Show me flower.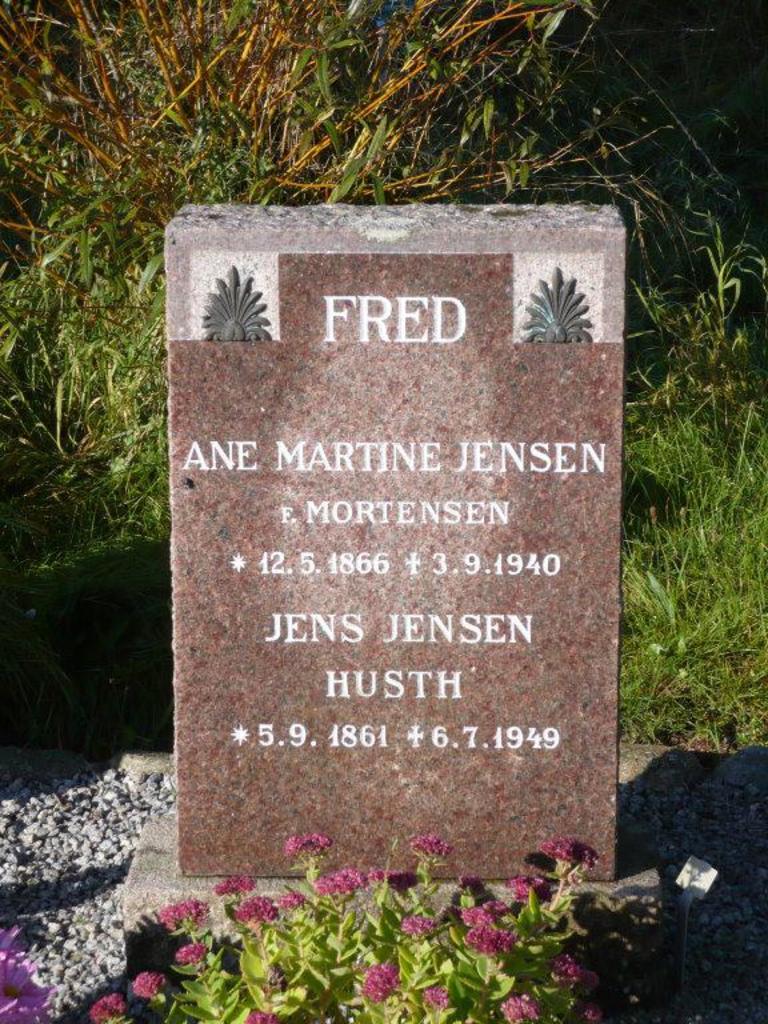
flower is here: [left=369, top=867, right=417, bottom=893].
